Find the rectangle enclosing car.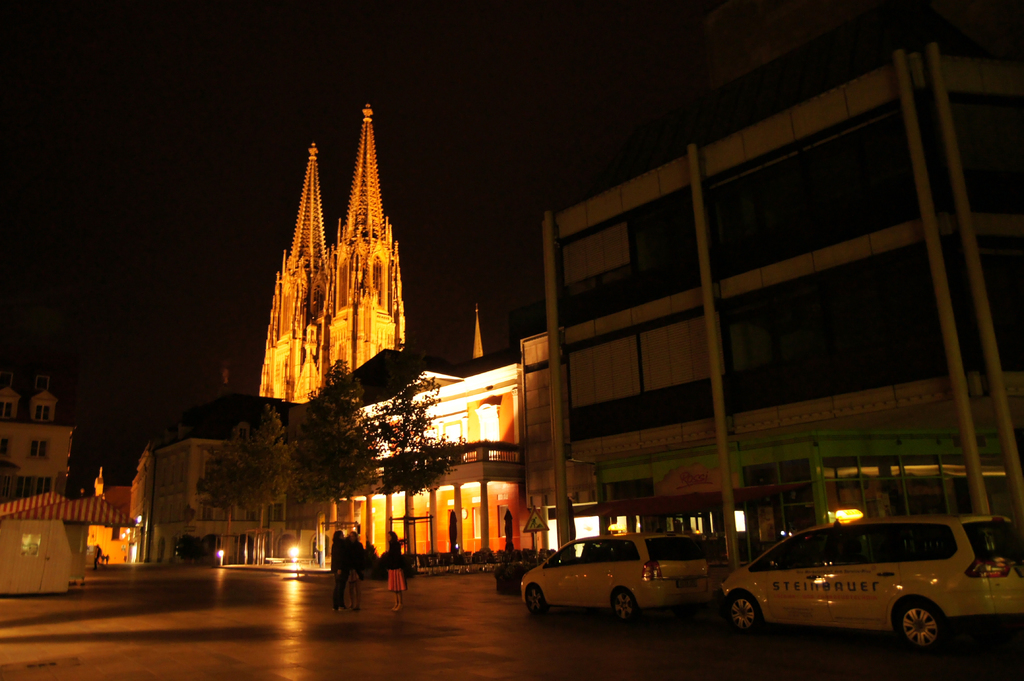
(516, 532, 713, 627).
